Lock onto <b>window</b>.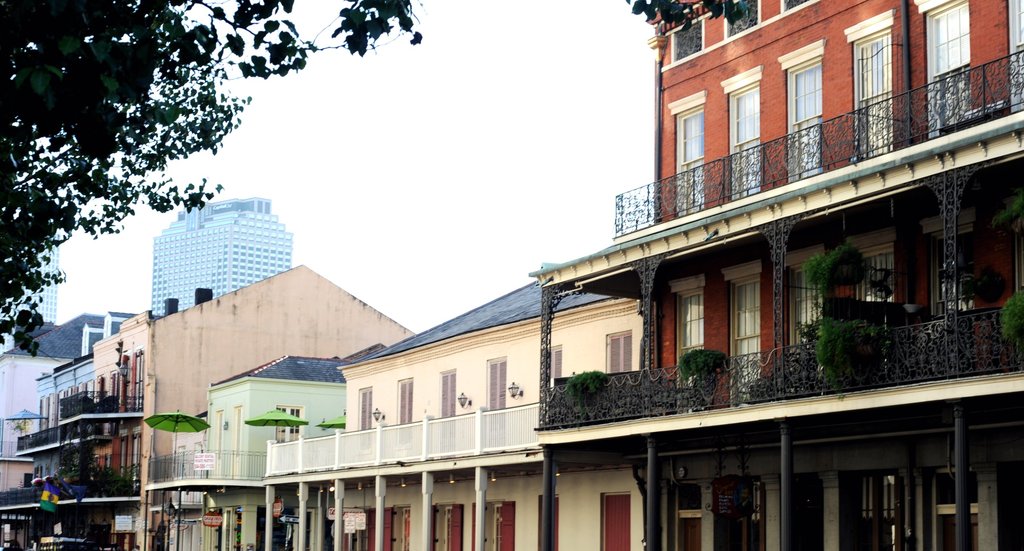
Locked: {"x1": 275, "y1": 405, "x2": 301, "y2": 442}.
